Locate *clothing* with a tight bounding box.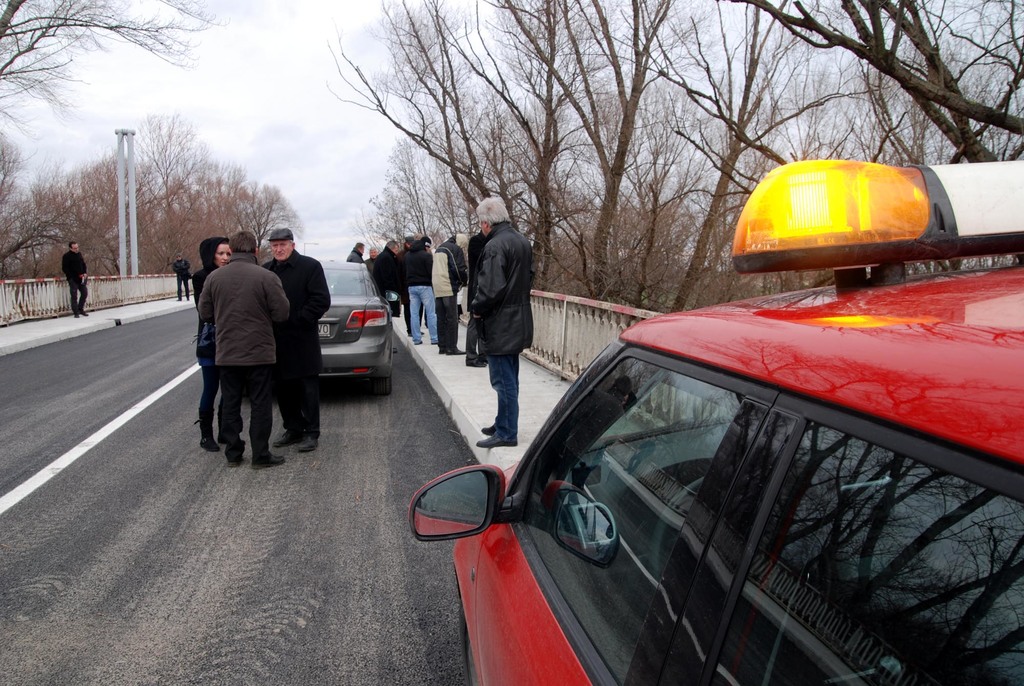
<bbox>467, 227, 487, 356</bbox>.
